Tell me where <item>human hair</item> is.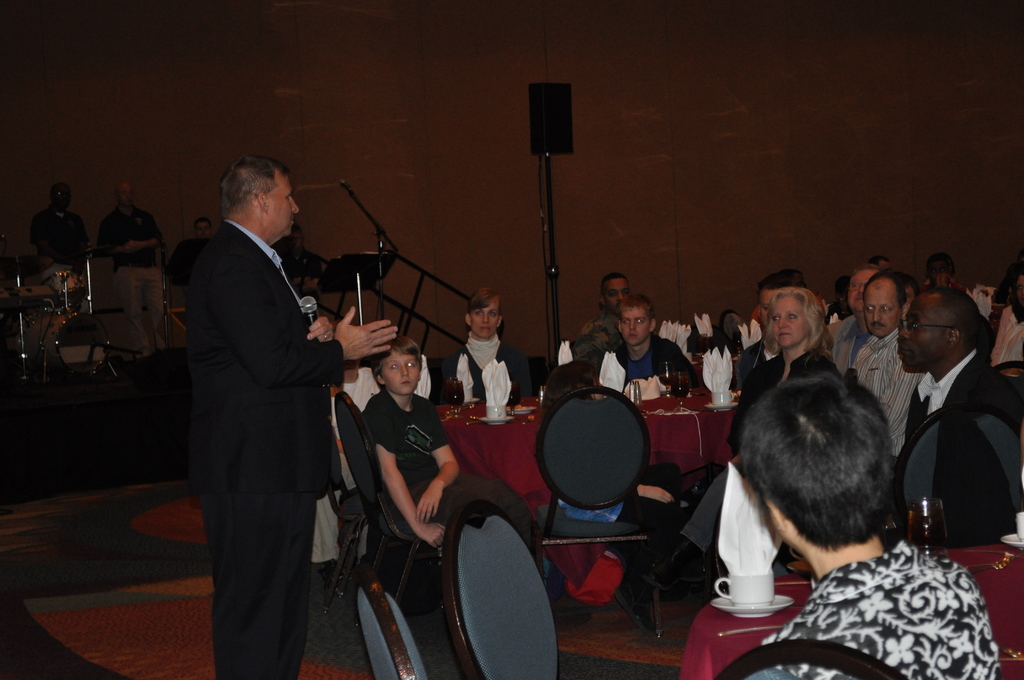
<item>human hair</item> is at <region>371, 336, 422, 378</region>.
